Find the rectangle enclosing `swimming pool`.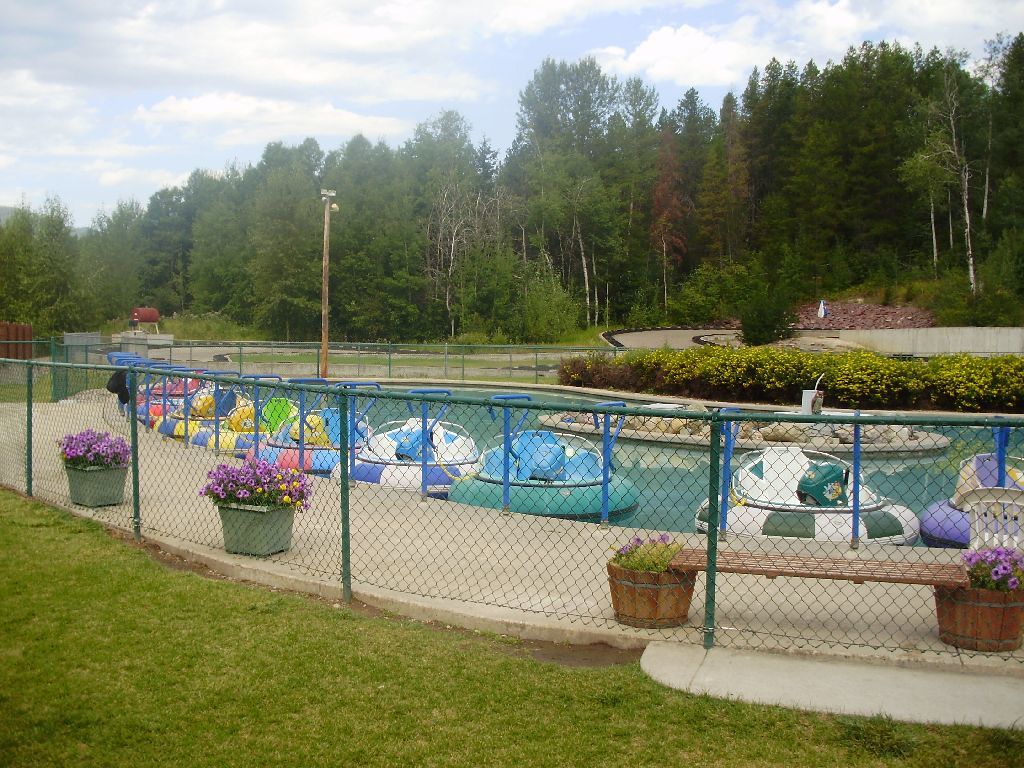
x1=98 y1=367 x2=983 y2=557.
